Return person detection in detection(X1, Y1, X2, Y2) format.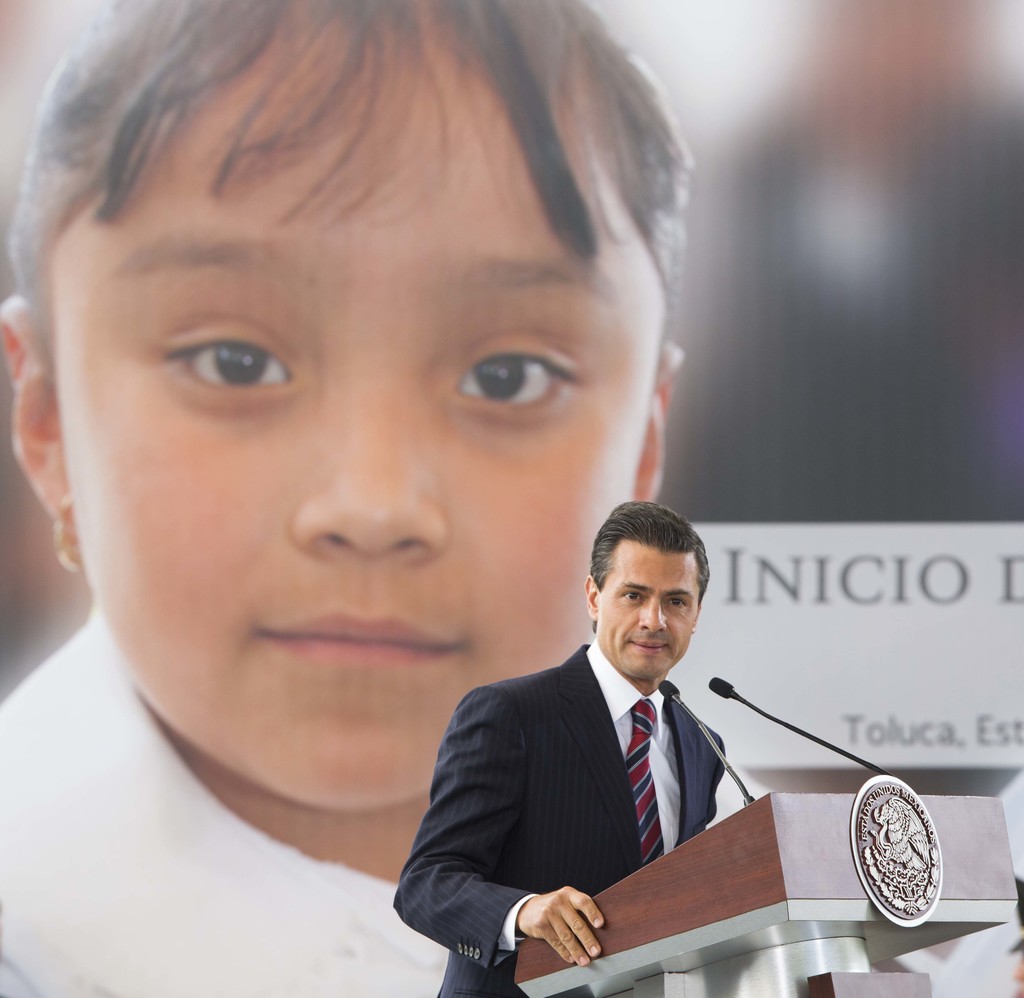
detection(390, 497, 726, 997).
